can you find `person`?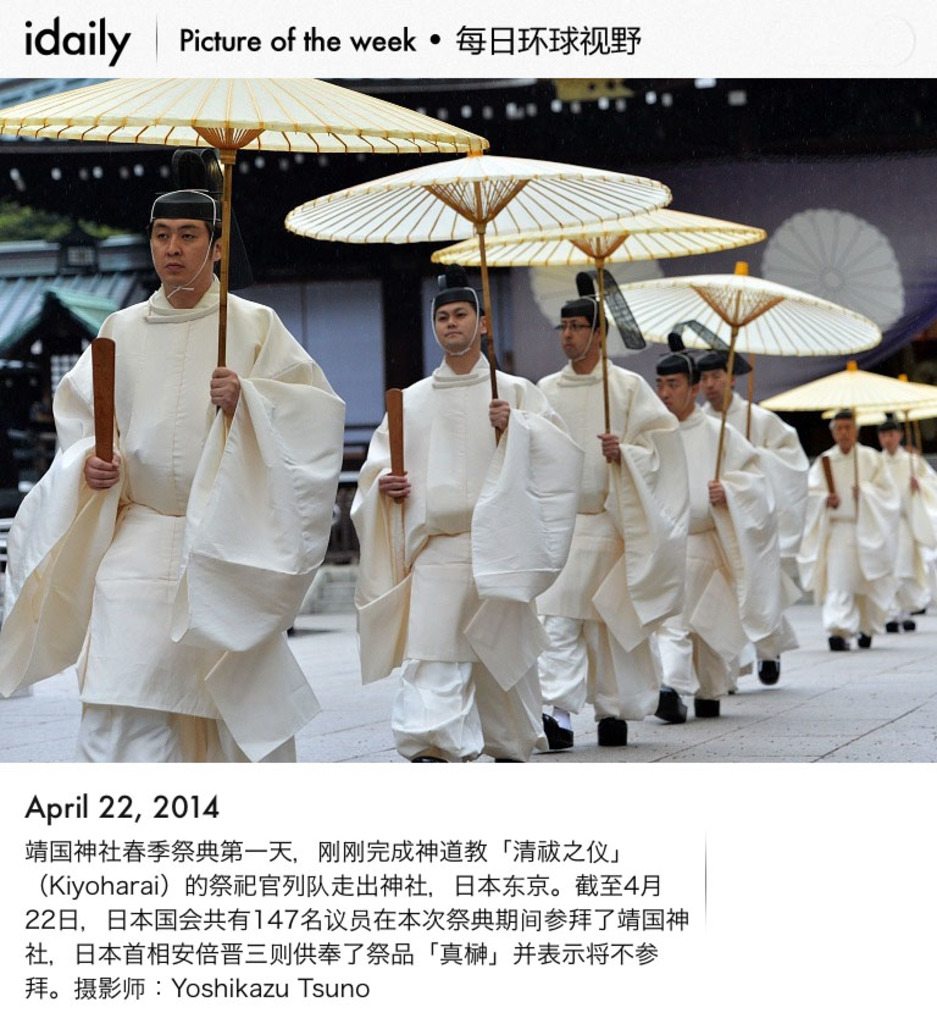
Yes, bounding box: [x1=813, y1=376, x2=919, y2=659].
